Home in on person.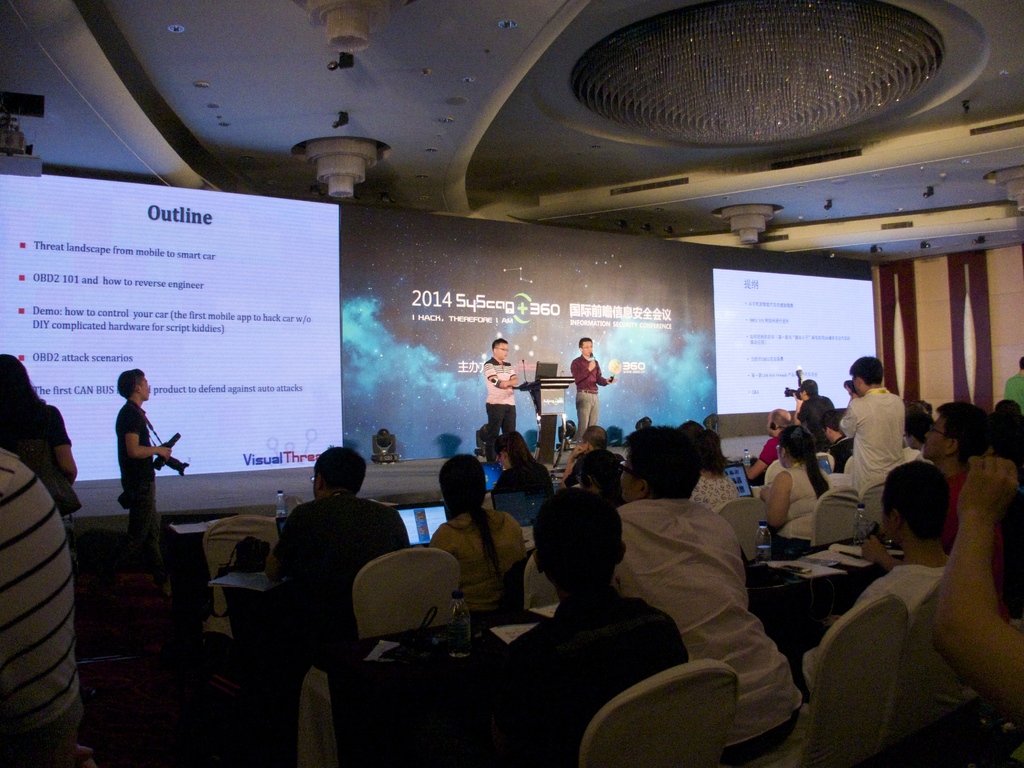
Homed in at [485, 331, 518, 465].
